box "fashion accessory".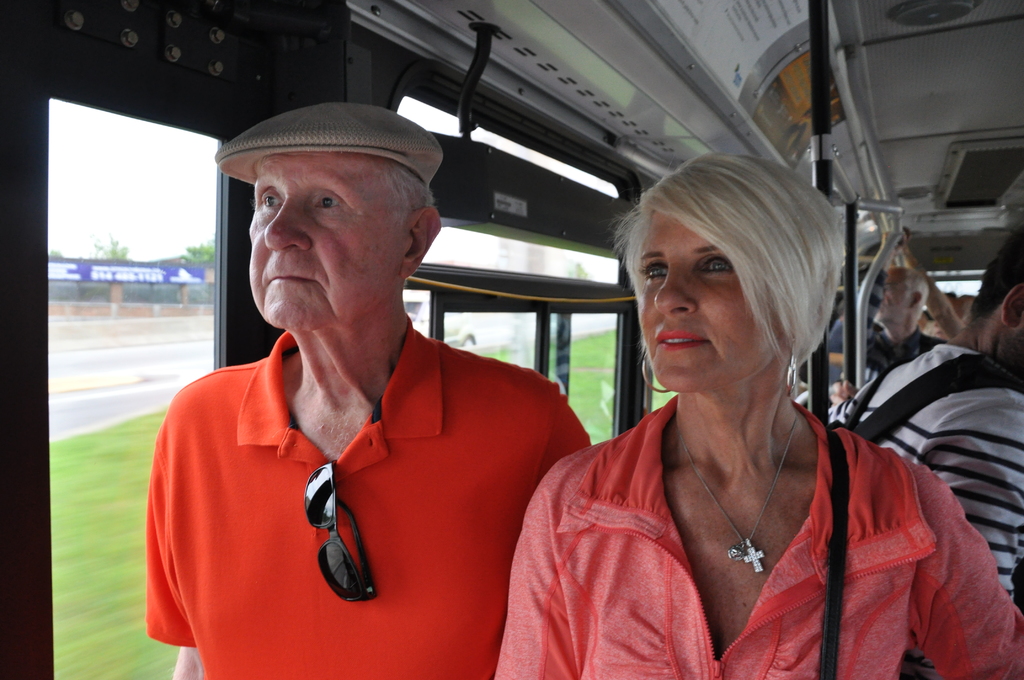
detection(297, 458, 376, 604).
